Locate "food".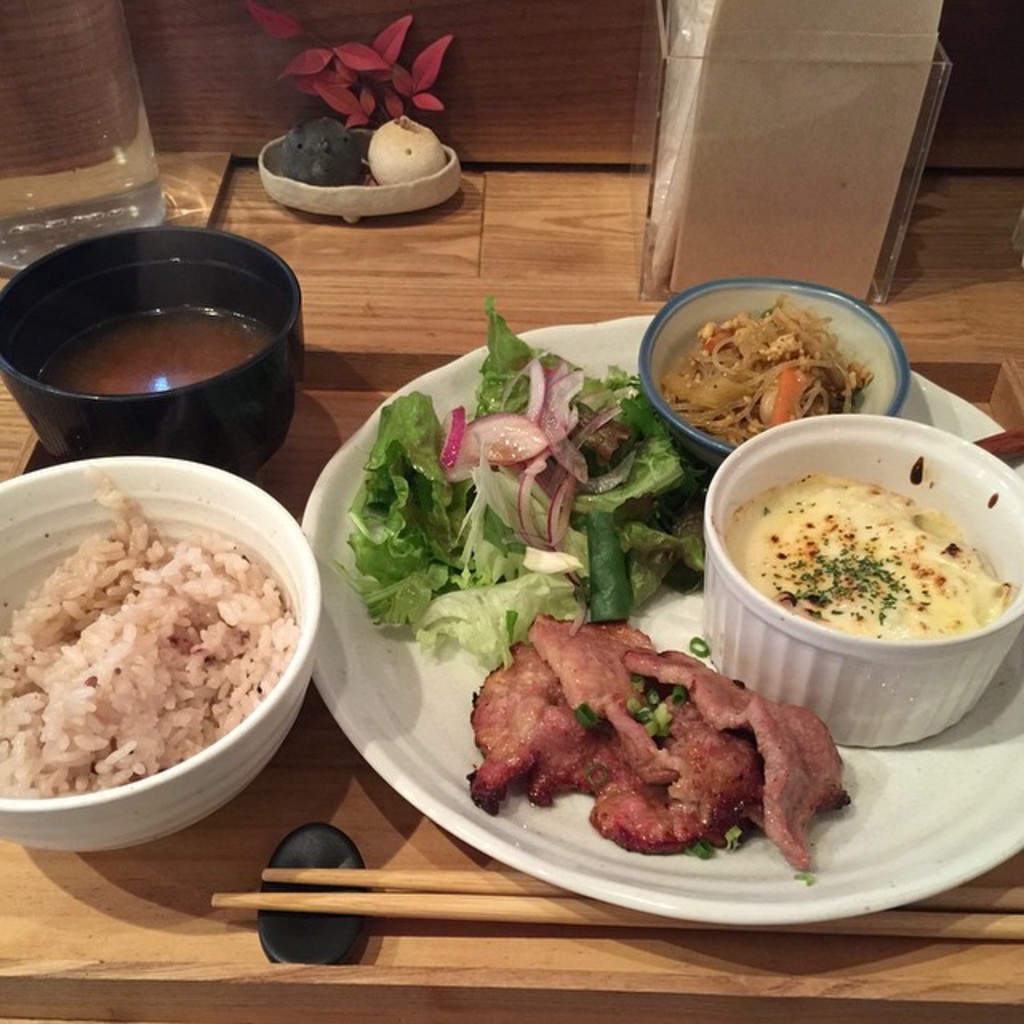
Bounding box: locate(0, 458, 302, 824).
